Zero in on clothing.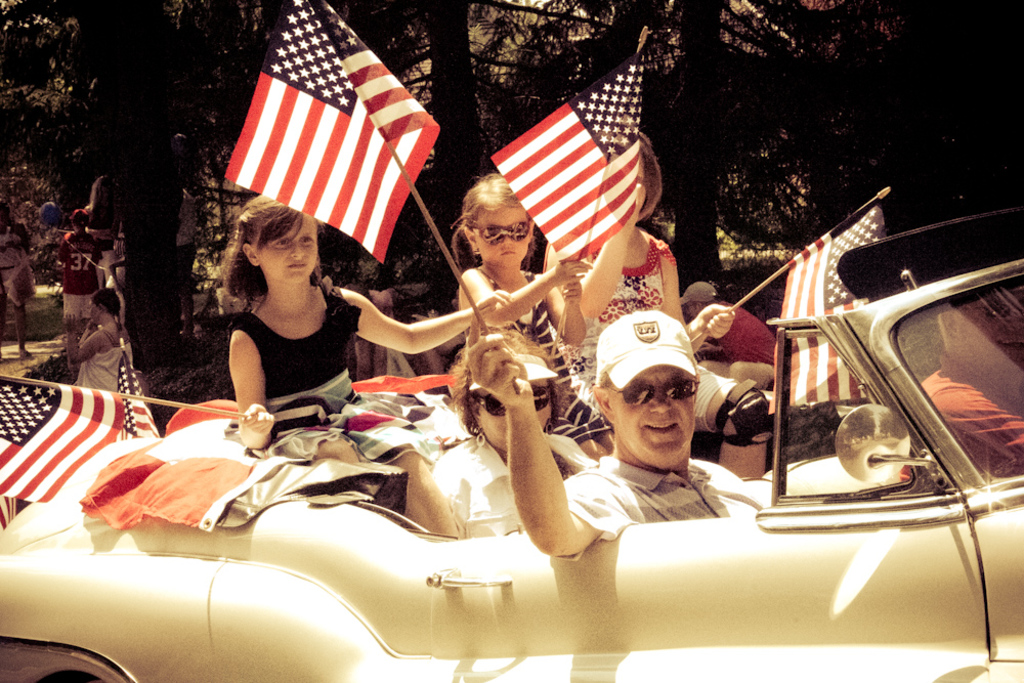
Zeroed in: rect(558, 449, 770, 558).
